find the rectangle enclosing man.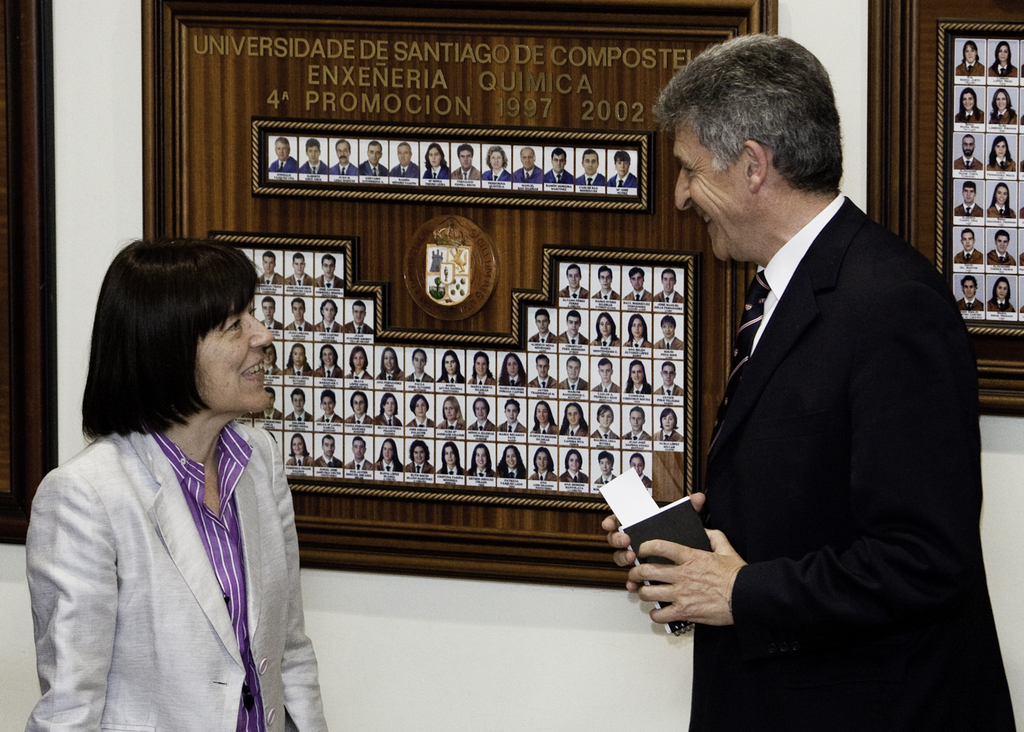
<bbox>451, 142, 481, 179</bbox>.
